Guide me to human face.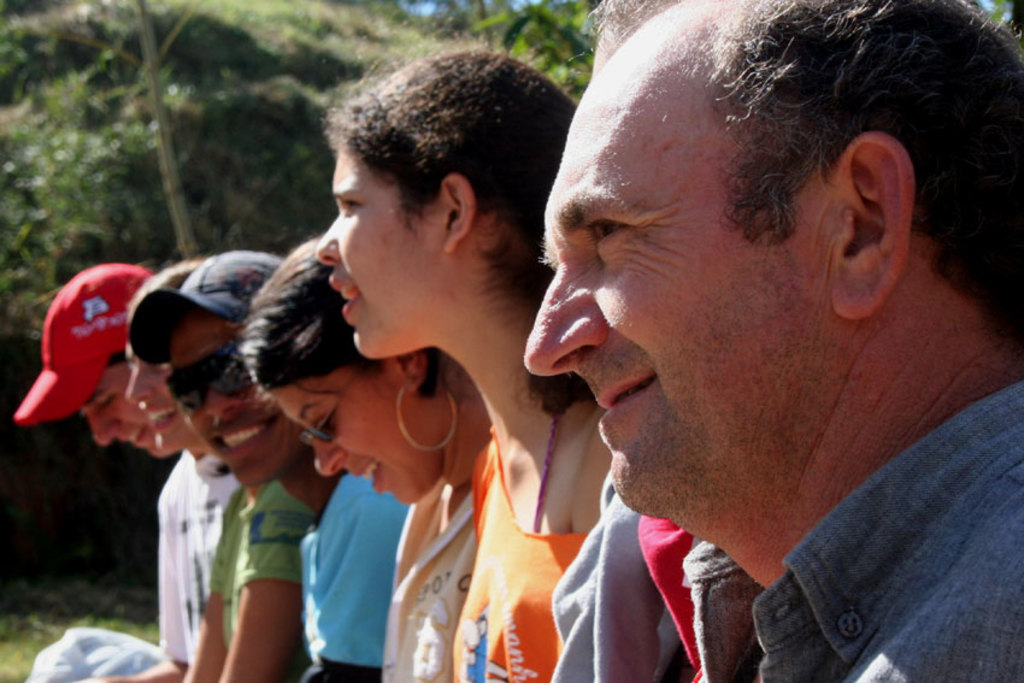
Guidance: 524, 18, 832, 517.
